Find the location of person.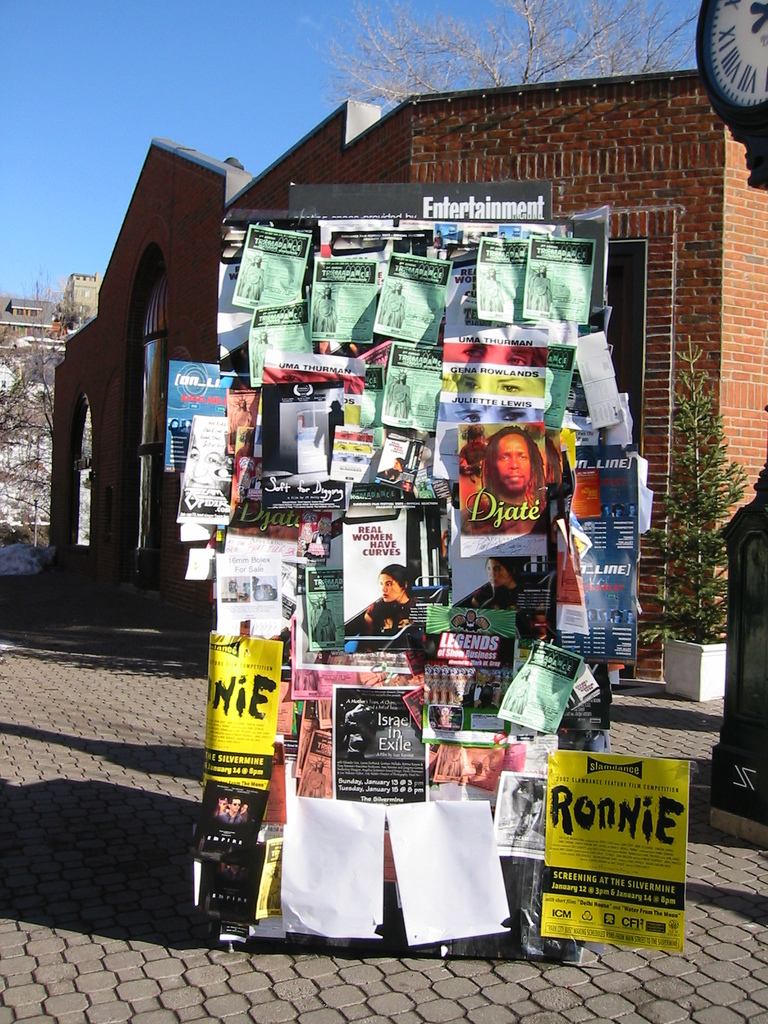
Location: 346:559:409:633.
